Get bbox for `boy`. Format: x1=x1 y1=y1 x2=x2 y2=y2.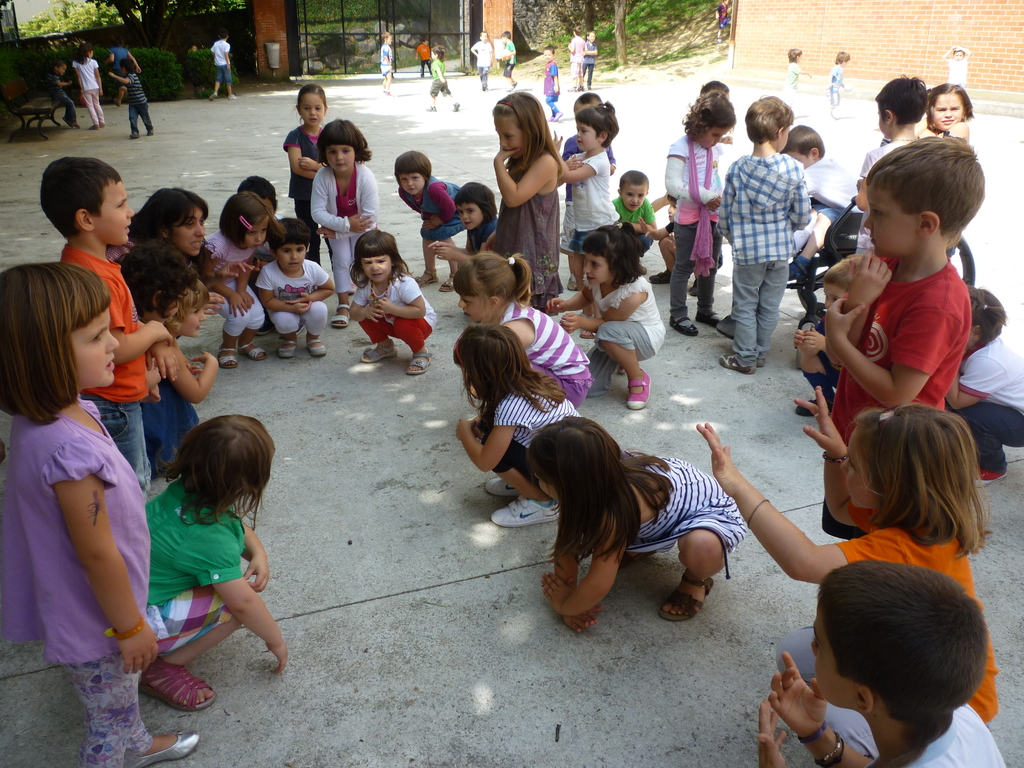
x1=46 y1=60 x2=79 y2=125.
